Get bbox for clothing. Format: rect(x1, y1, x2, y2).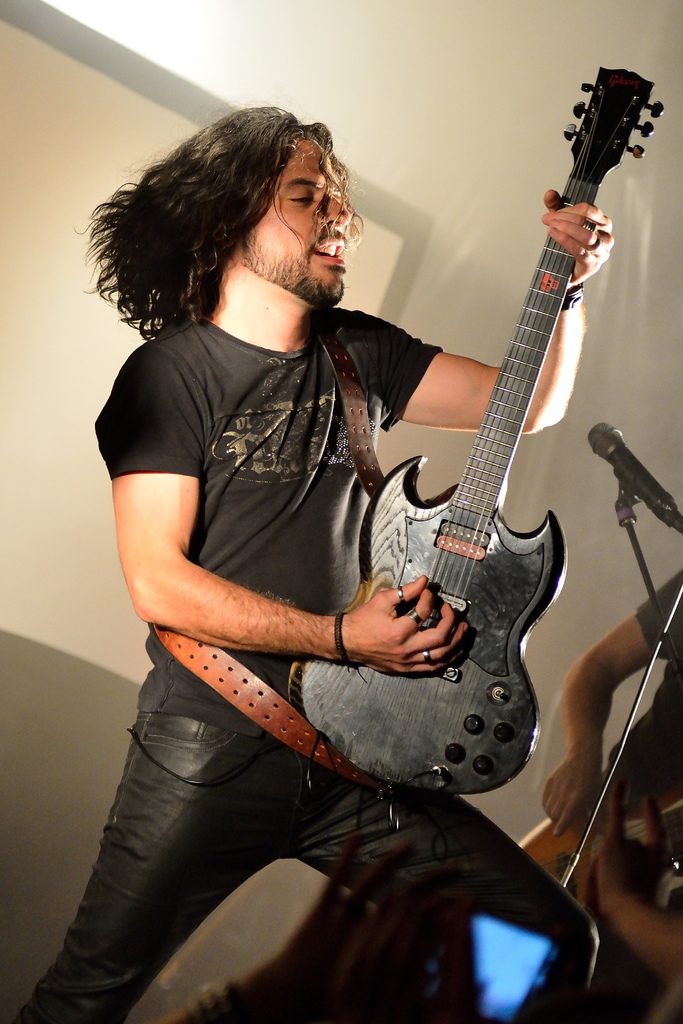
rect(187, 564, 682, 1023).
